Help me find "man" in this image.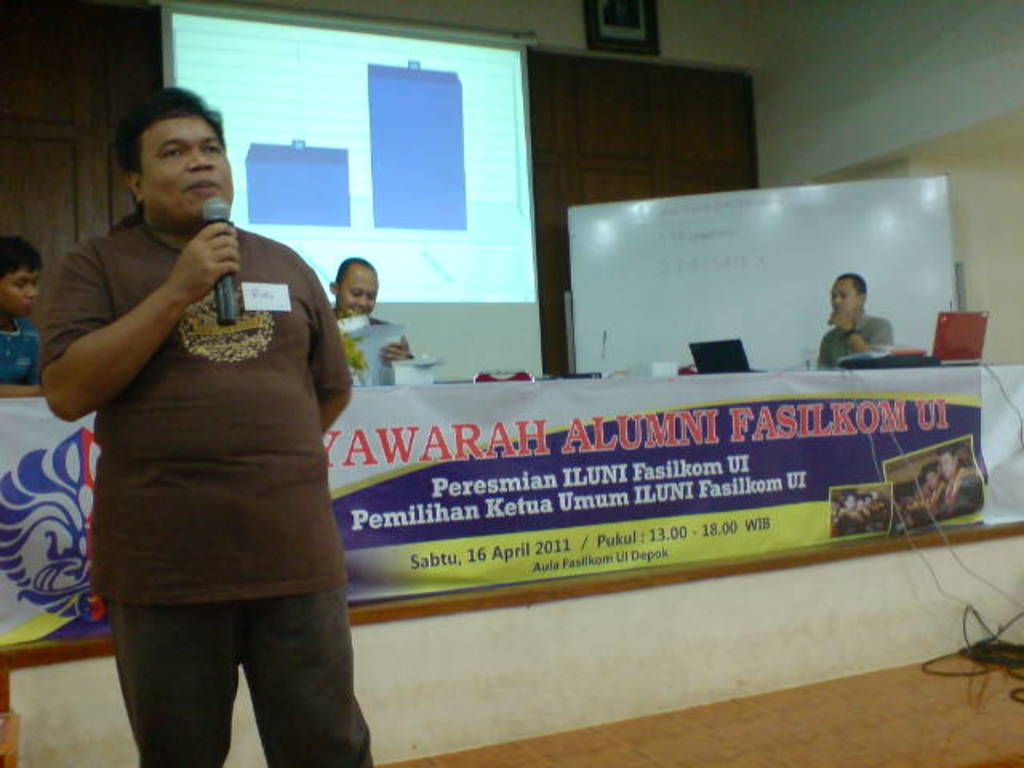
Found it: crop(333, 256, 419, 386).
